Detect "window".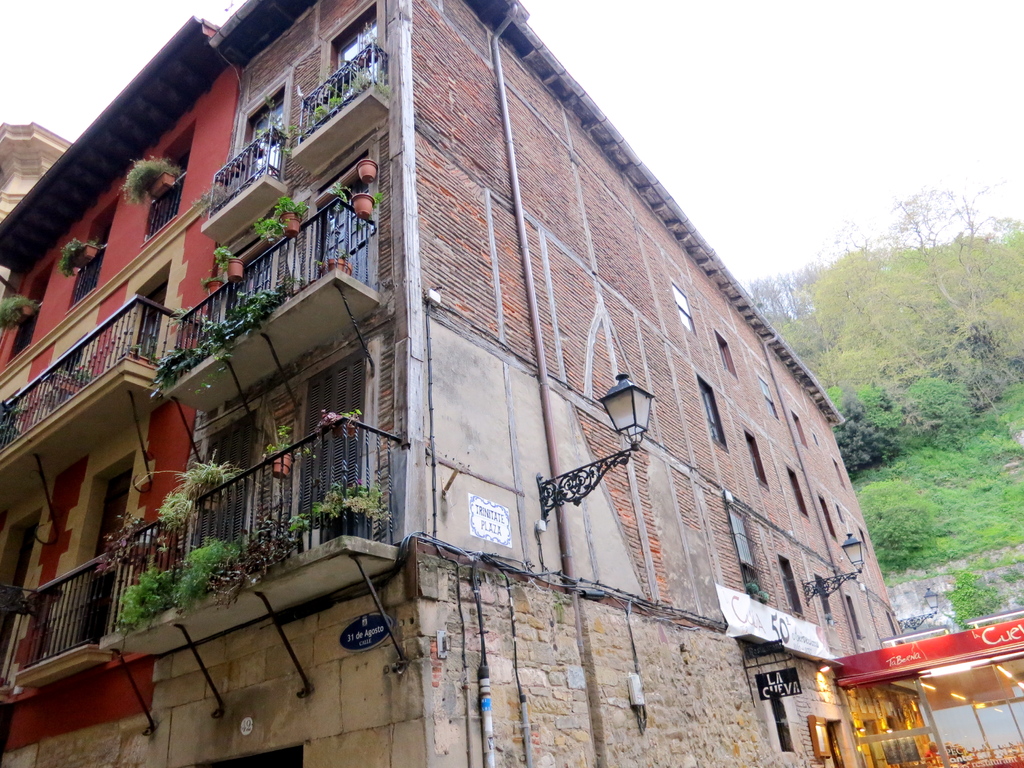
Detected at <box>128,275,170,361</box>.
